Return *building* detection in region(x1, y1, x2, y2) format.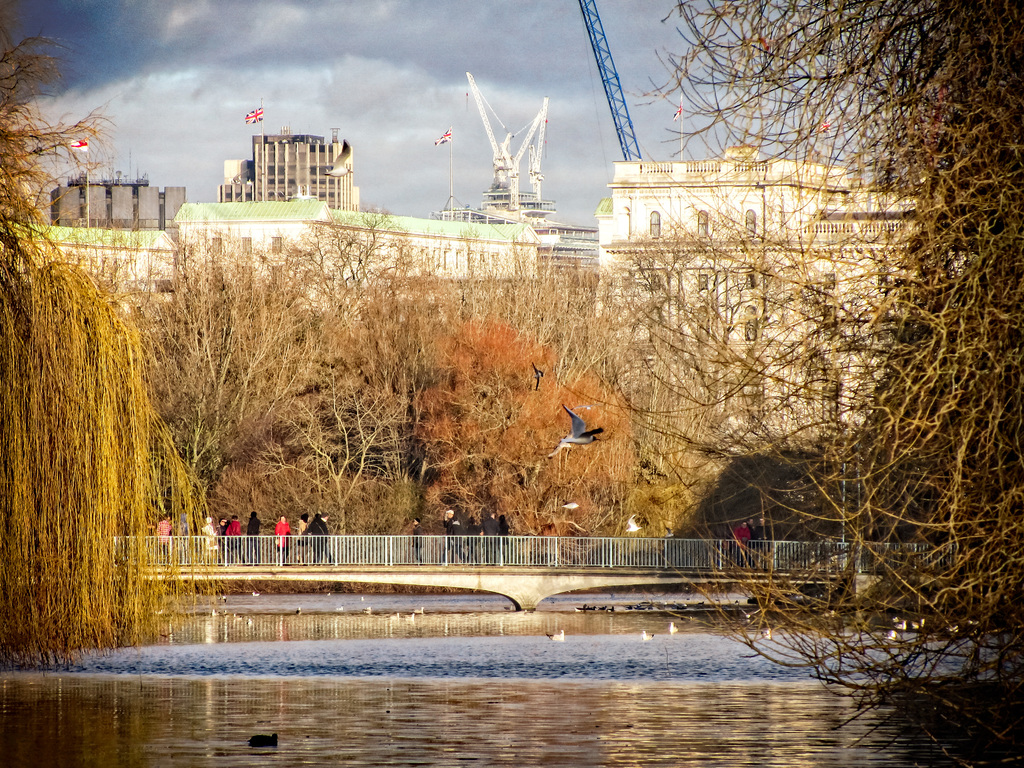
region(61, 175, 191, 236).
